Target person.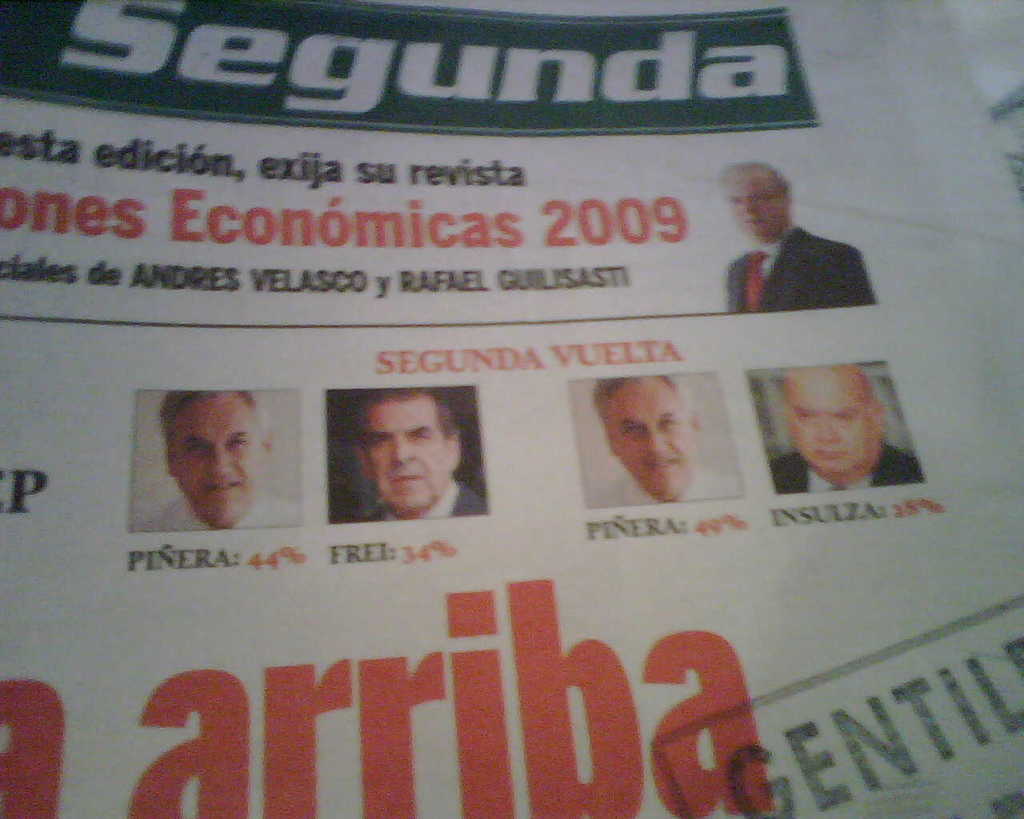
Target region: bbox=(345, 384, 490, 525).
